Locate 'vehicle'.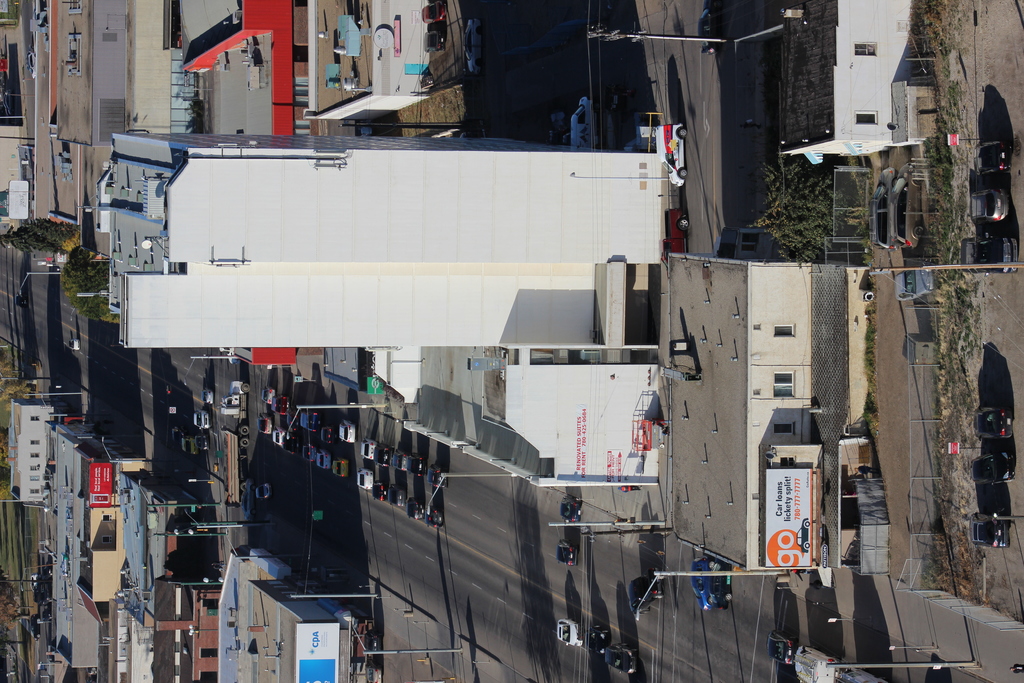
Bounding box: 565 94 596 149.
